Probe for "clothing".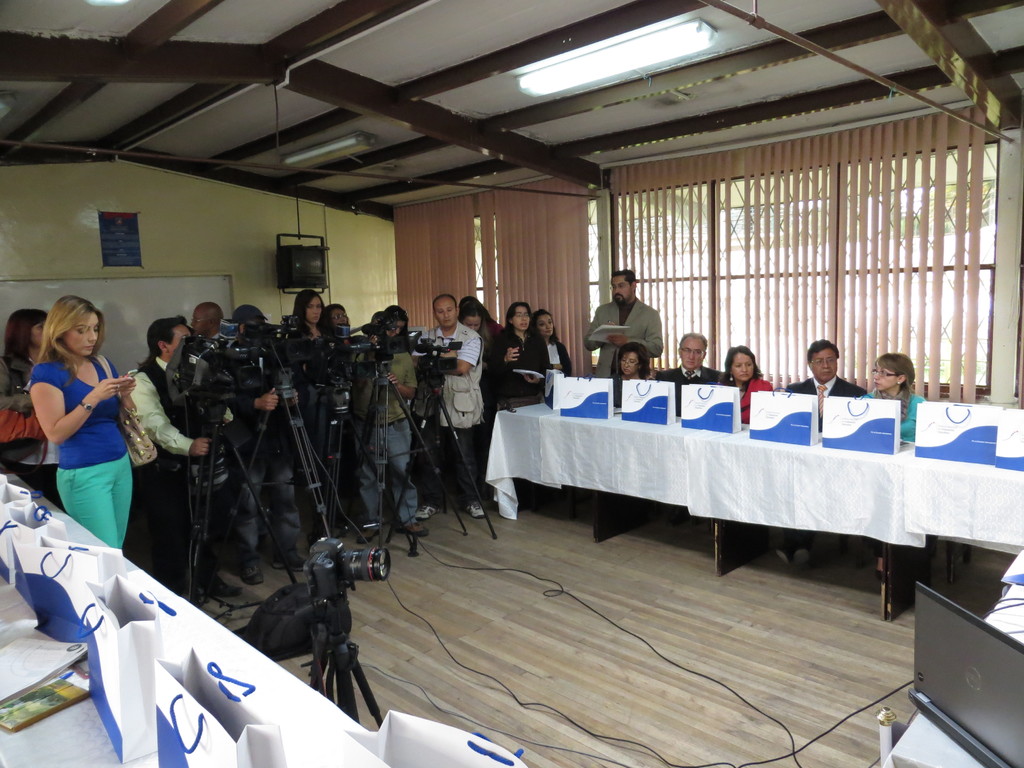
Probe result: box(858, 390, 925, 443).
